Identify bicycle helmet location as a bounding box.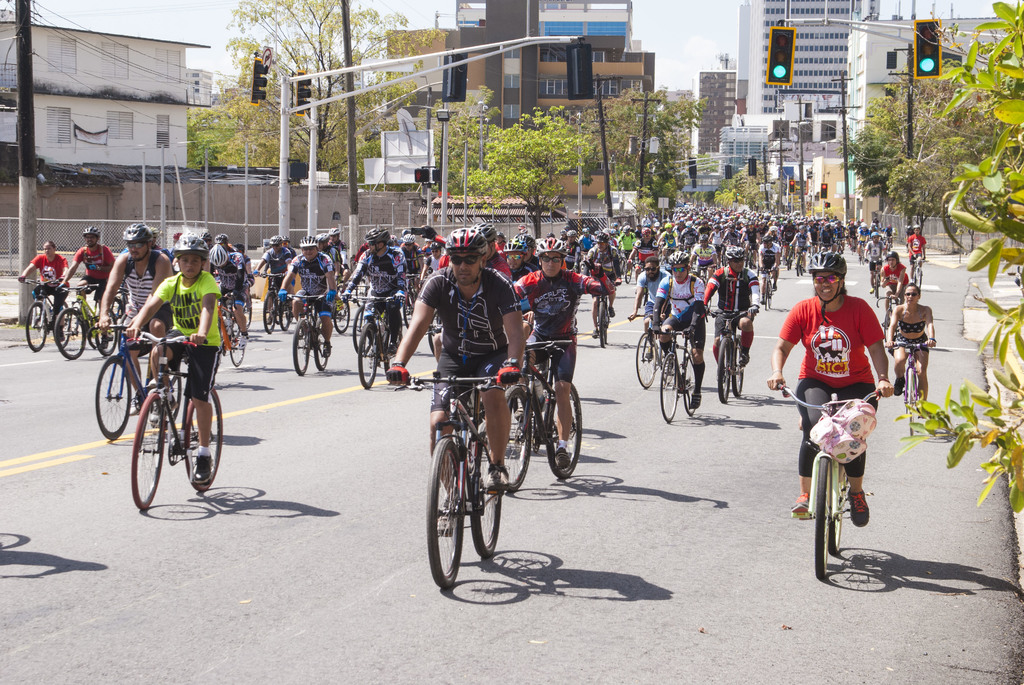
(476, 221, 499, 239).
